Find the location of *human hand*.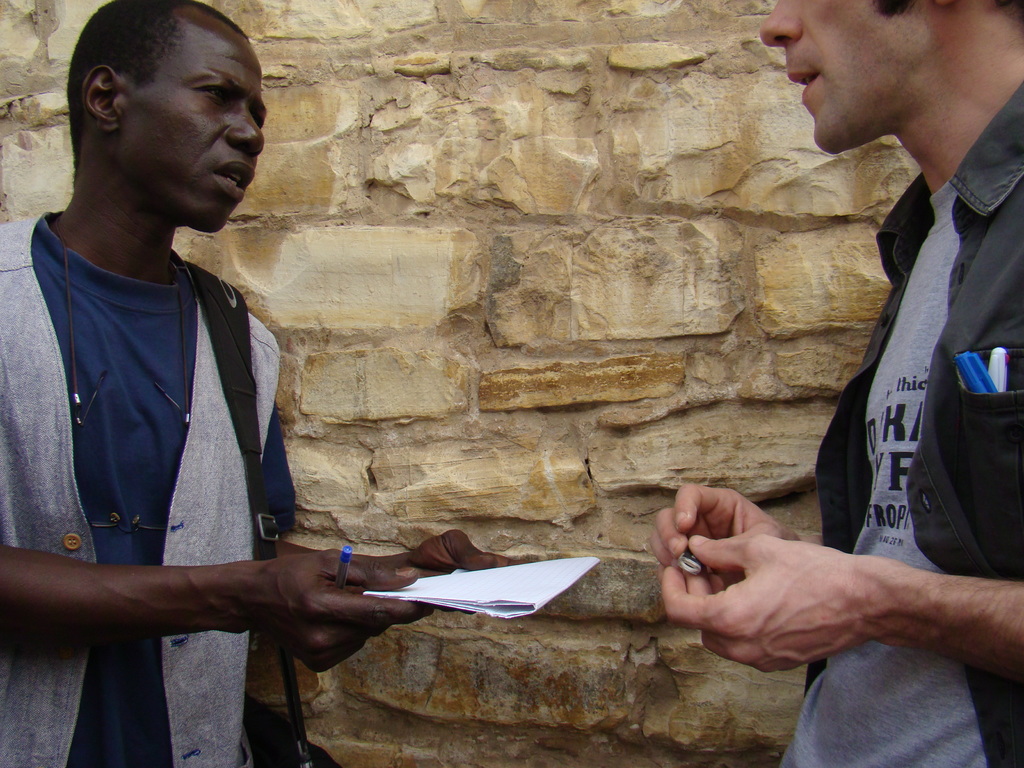
Location: box(247, 545, 435, 678).
